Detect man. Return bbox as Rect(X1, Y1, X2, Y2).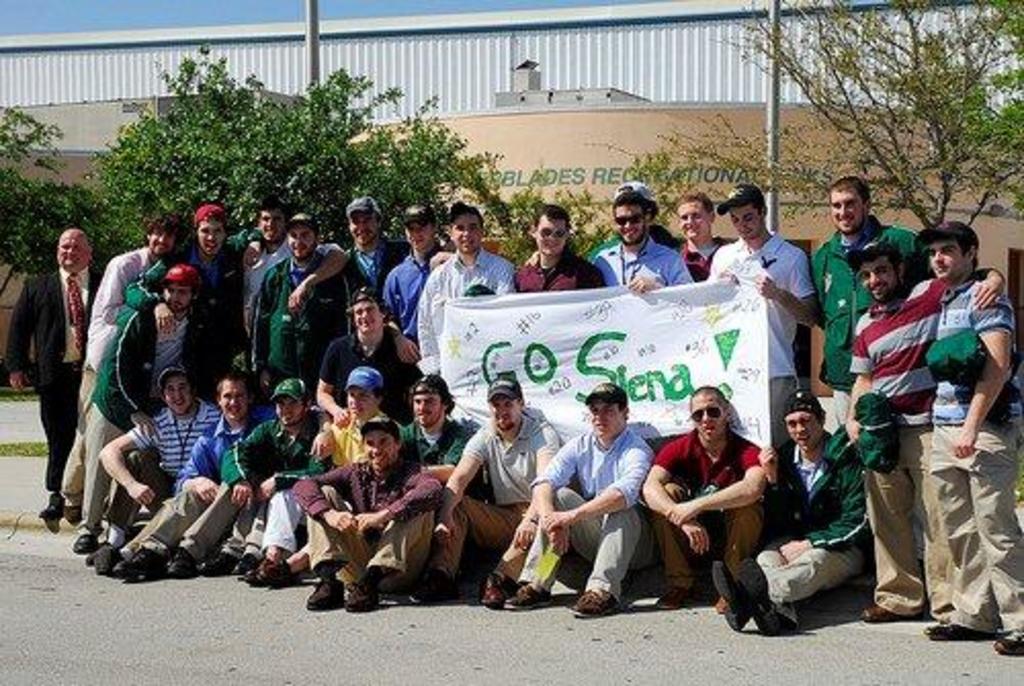
Rect(53, 211, 180, 522).
